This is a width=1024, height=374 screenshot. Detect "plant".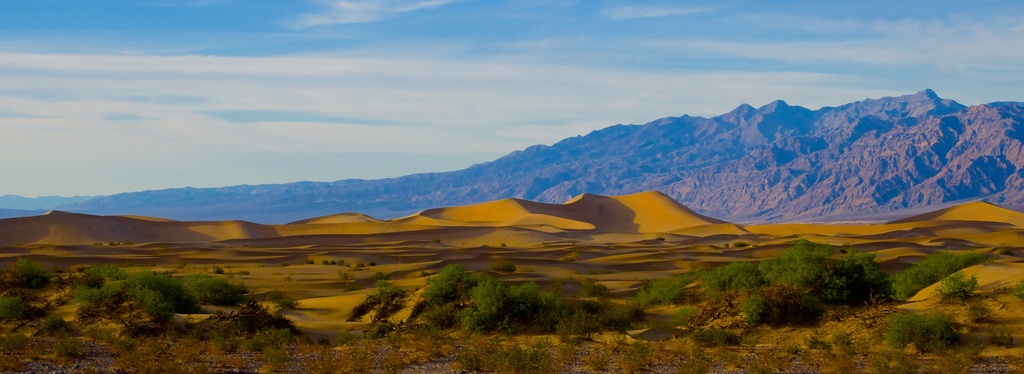
x1=742, y1=290, x2=767, y2=329.
